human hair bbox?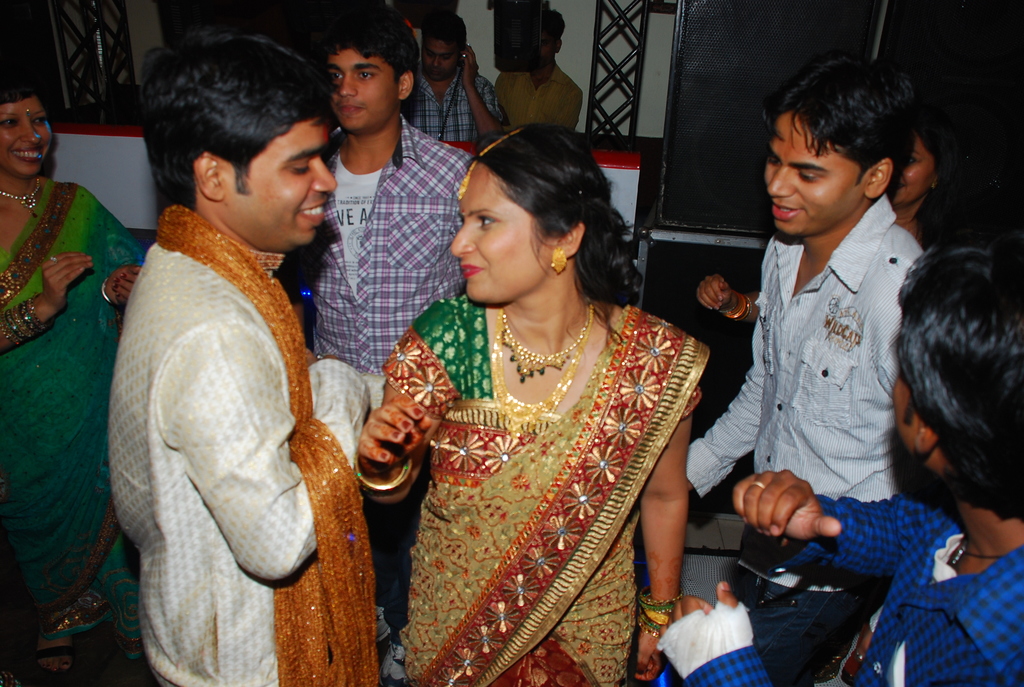
crop(419, 10, 468, 56)
